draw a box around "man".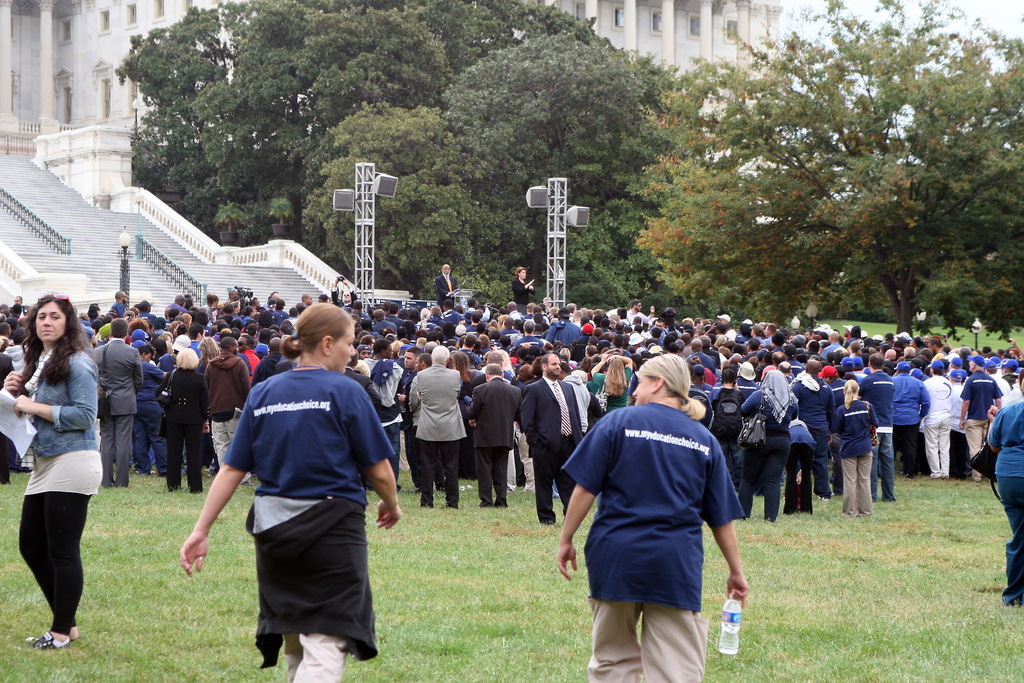
524 350 584 530.
